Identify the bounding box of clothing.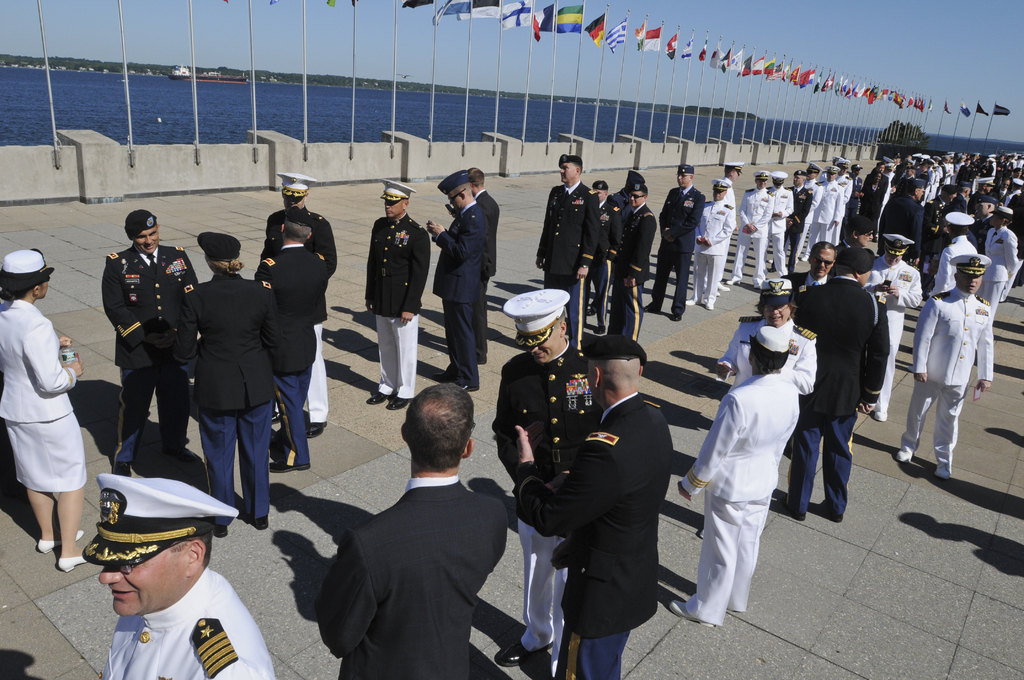
{"x1": 790, "y1": 271, "x2": 818, "y2": 295}.
